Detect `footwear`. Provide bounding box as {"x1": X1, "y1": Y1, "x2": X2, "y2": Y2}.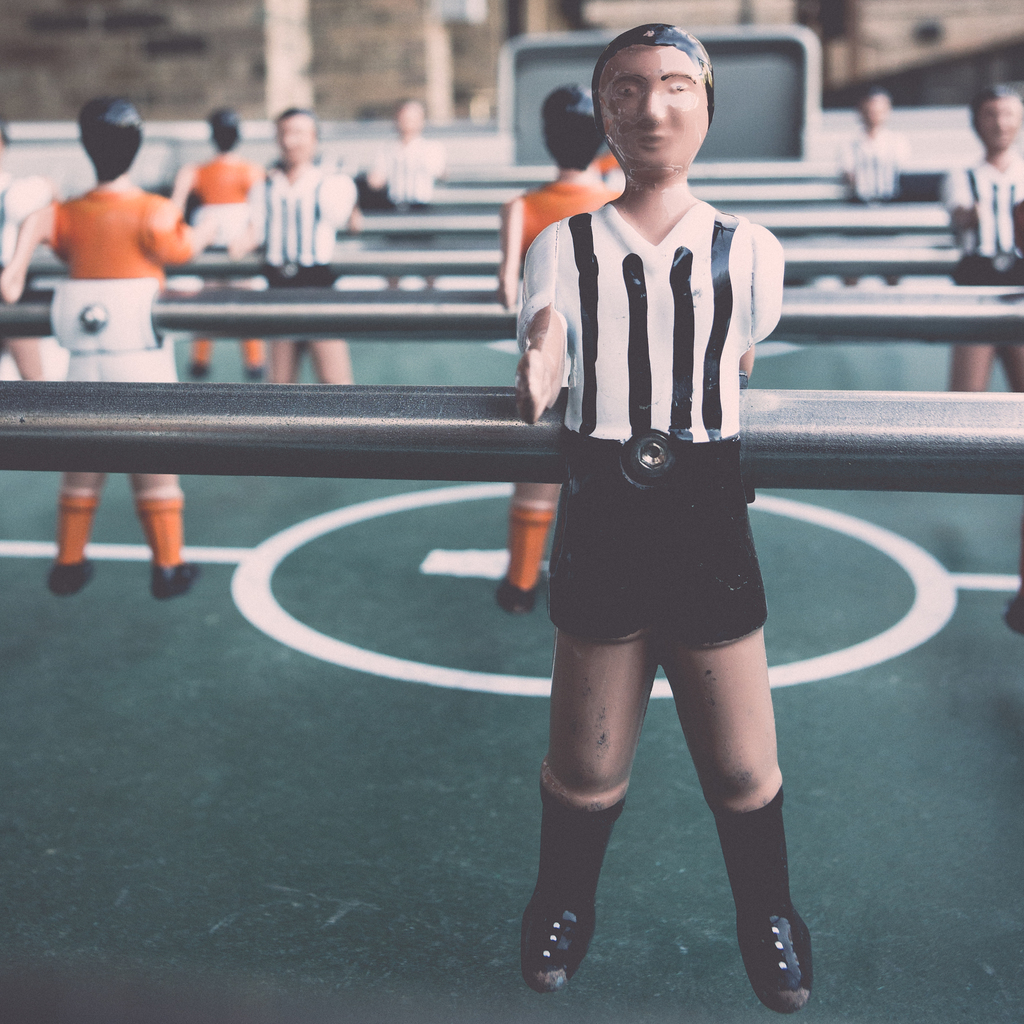
{"x1": 154, "y1": 561, "x2": 197, "y2": 599}.
